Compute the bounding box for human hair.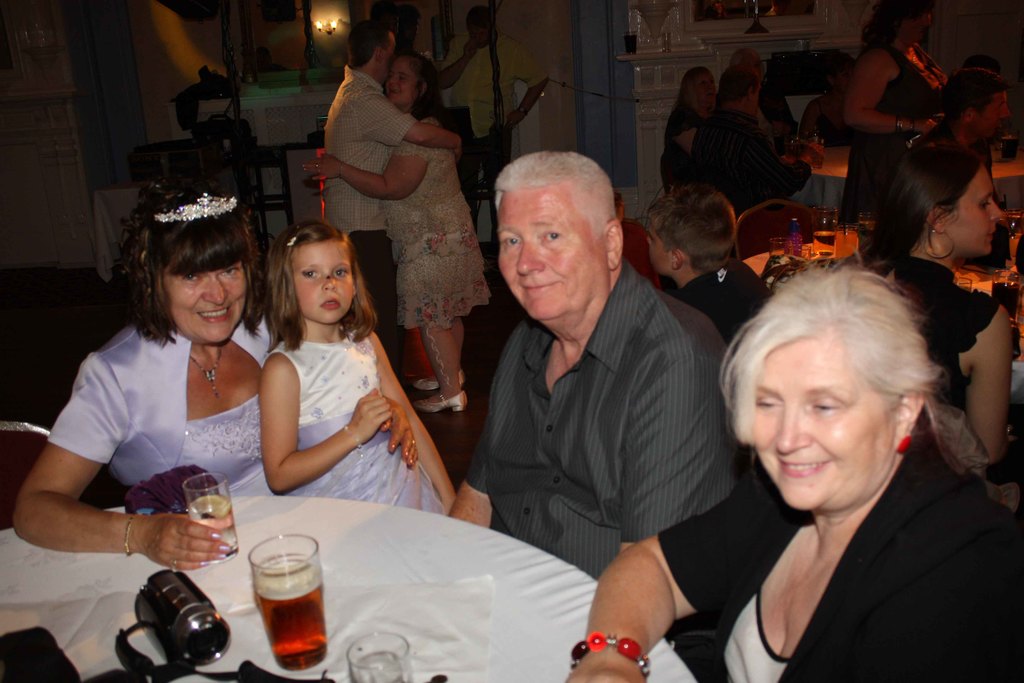
box=[859, 0, 935, 49].
